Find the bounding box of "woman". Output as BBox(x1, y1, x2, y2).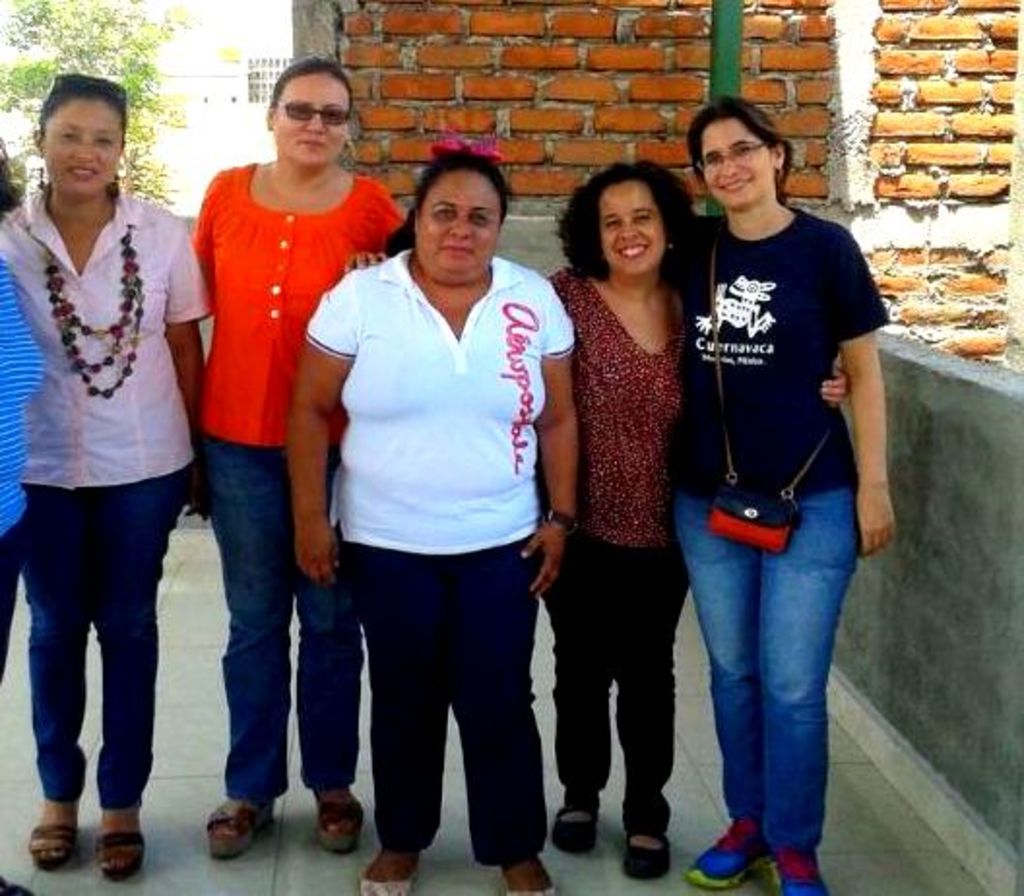
BBox(533, 149, 714, 861).
